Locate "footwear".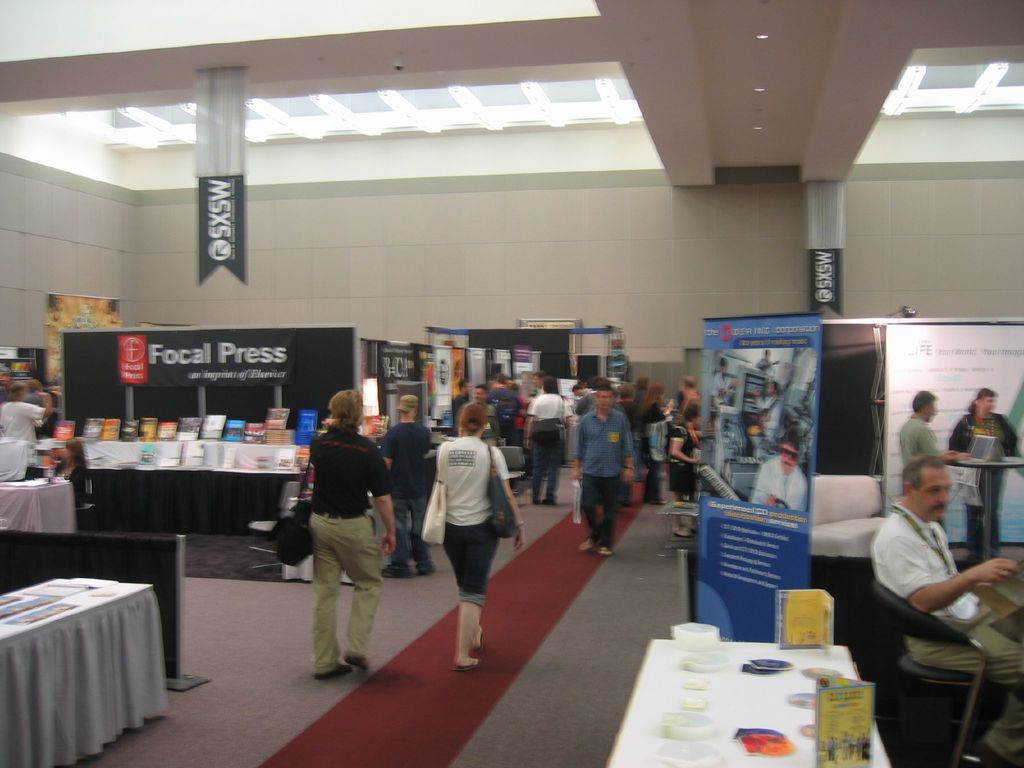
Bounding box: {"left": 474, "top": 625, "right": 484, "bottom": 656}.
